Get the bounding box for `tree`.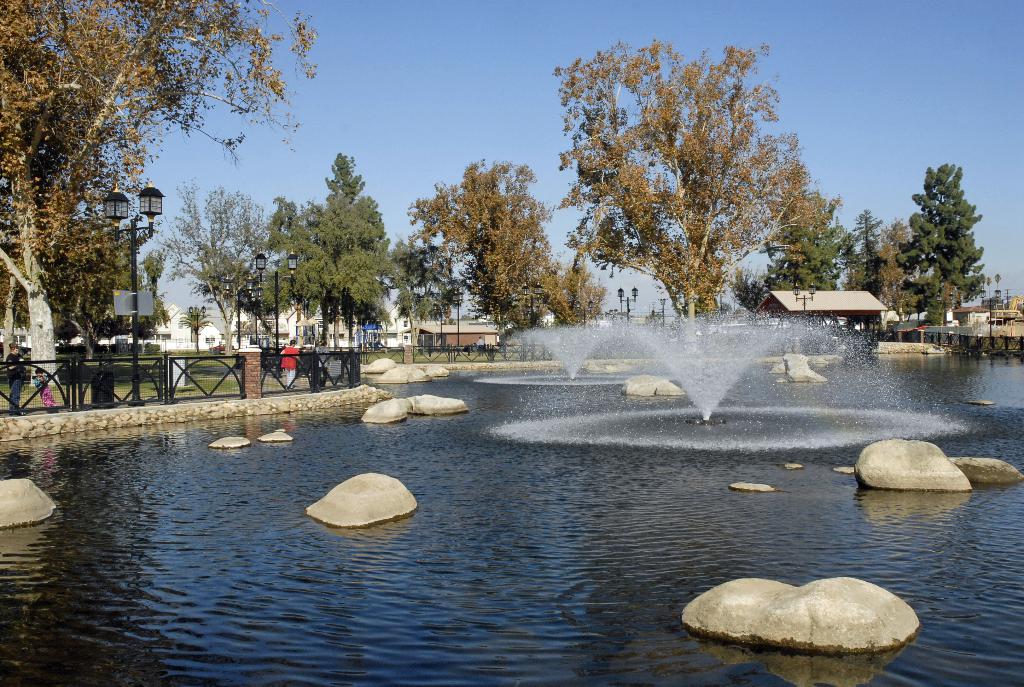
0,2,358,420.
